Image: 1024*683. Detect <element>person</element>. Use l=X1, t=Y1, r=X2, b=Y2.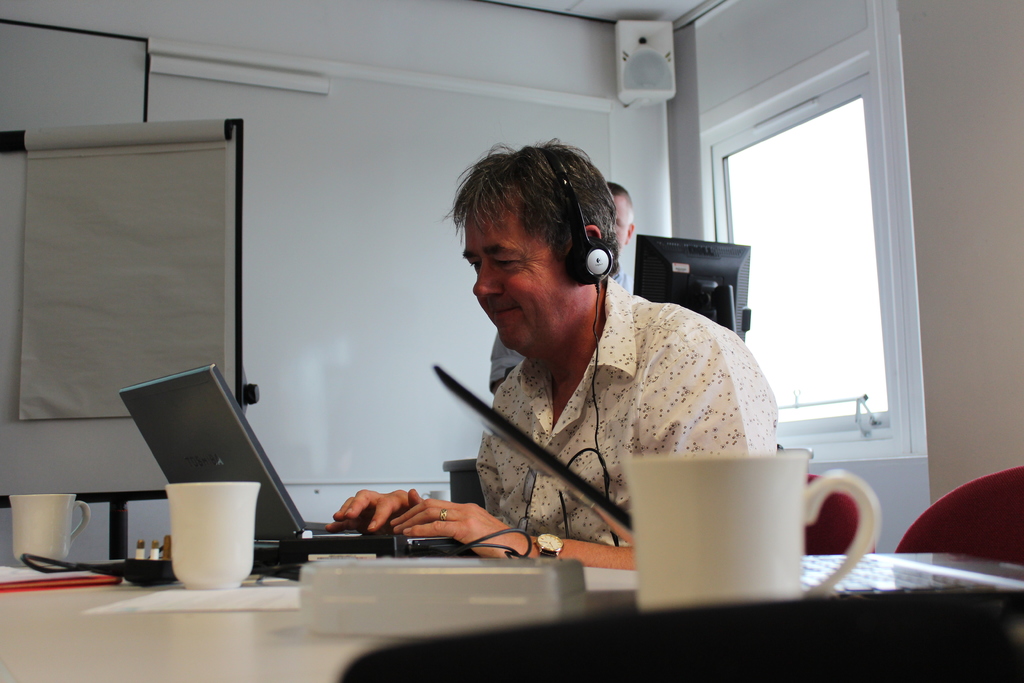
l=483, t=178, r=640, b=392.
